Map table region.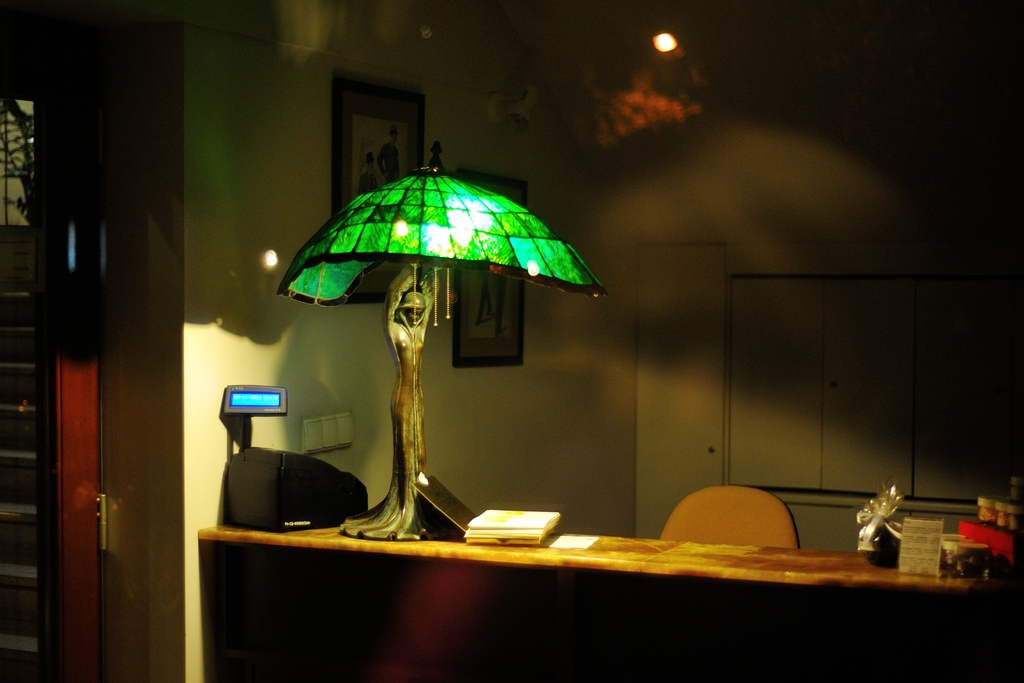
Mapped to 169 509 934 673.
